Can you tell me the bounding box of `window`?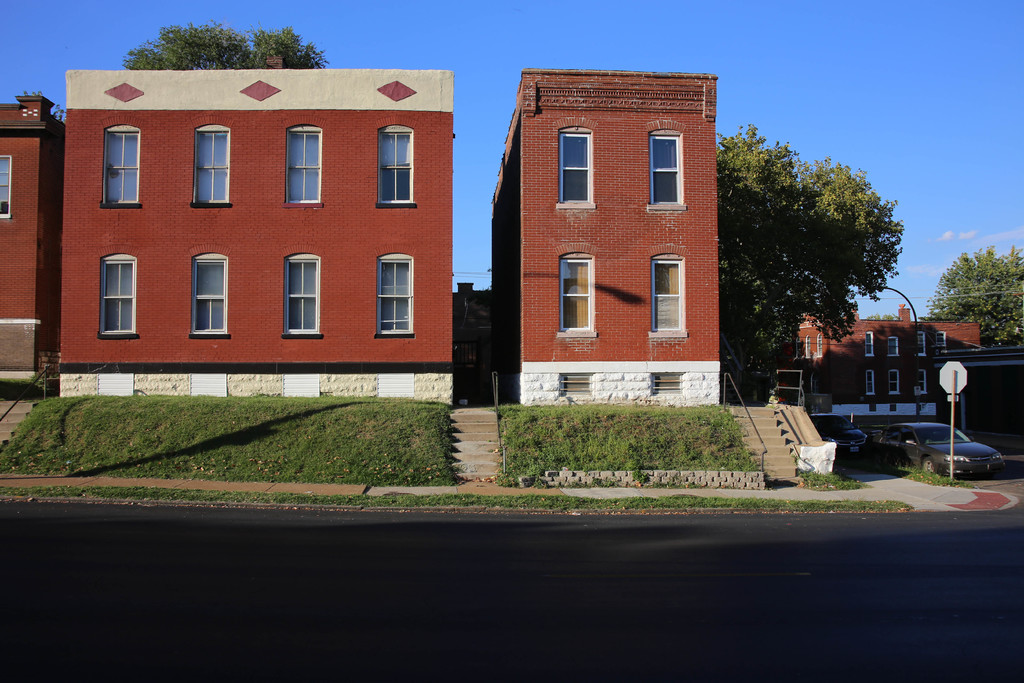
{"x1": 562, "y1": 255, "x2": 594, "y2": 325}.
